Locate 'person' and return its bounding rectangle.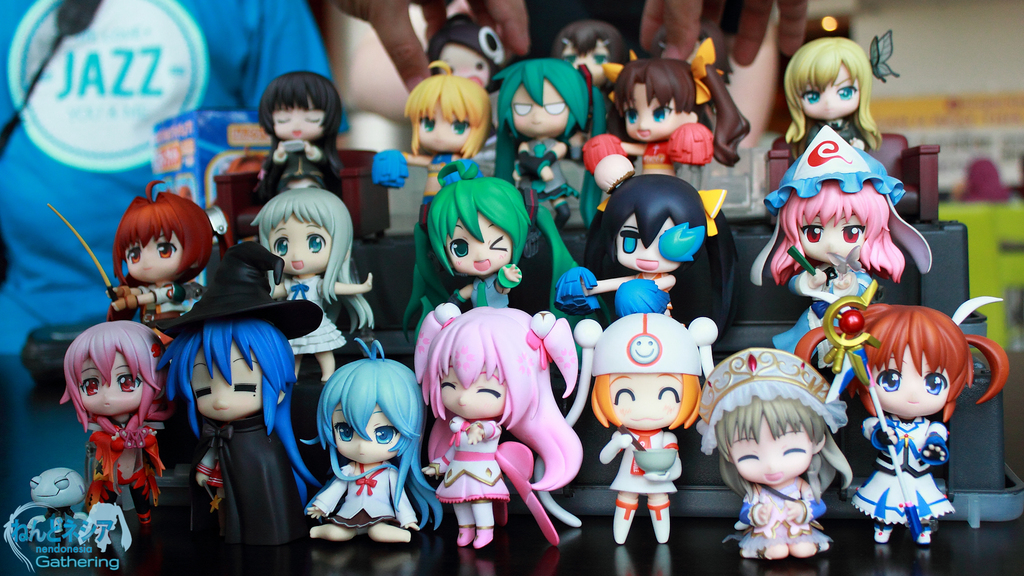
locate(328, 0, 532, 92).
